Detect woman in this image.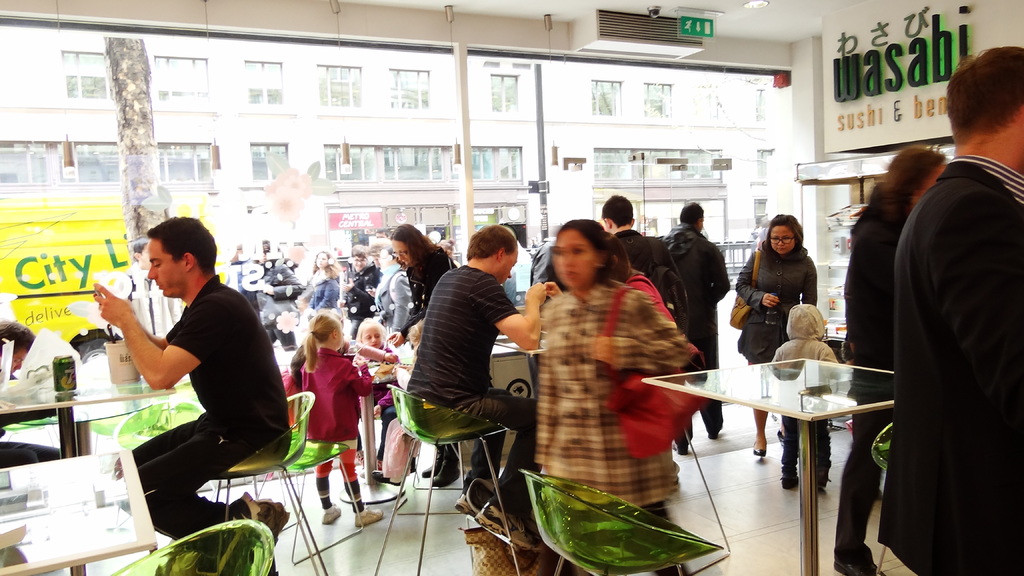
Detection: left=833, top=143, right=948, bottom=575.
